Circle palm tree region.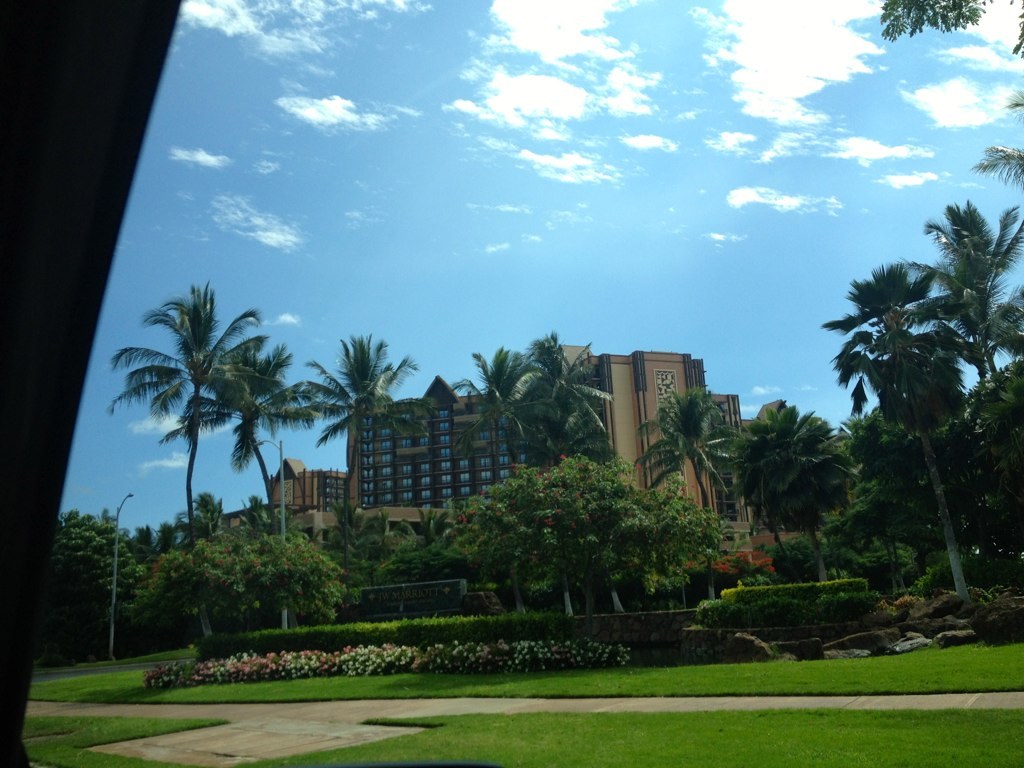
Region: bbox(517, 323, 626, 468).
